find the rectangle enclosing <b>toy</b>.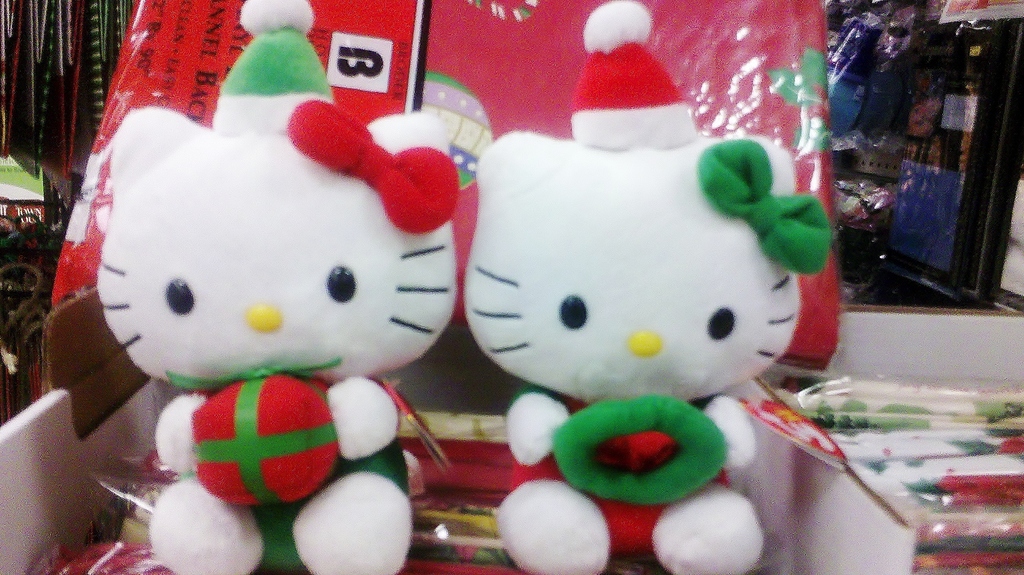
463/0/824/574.
